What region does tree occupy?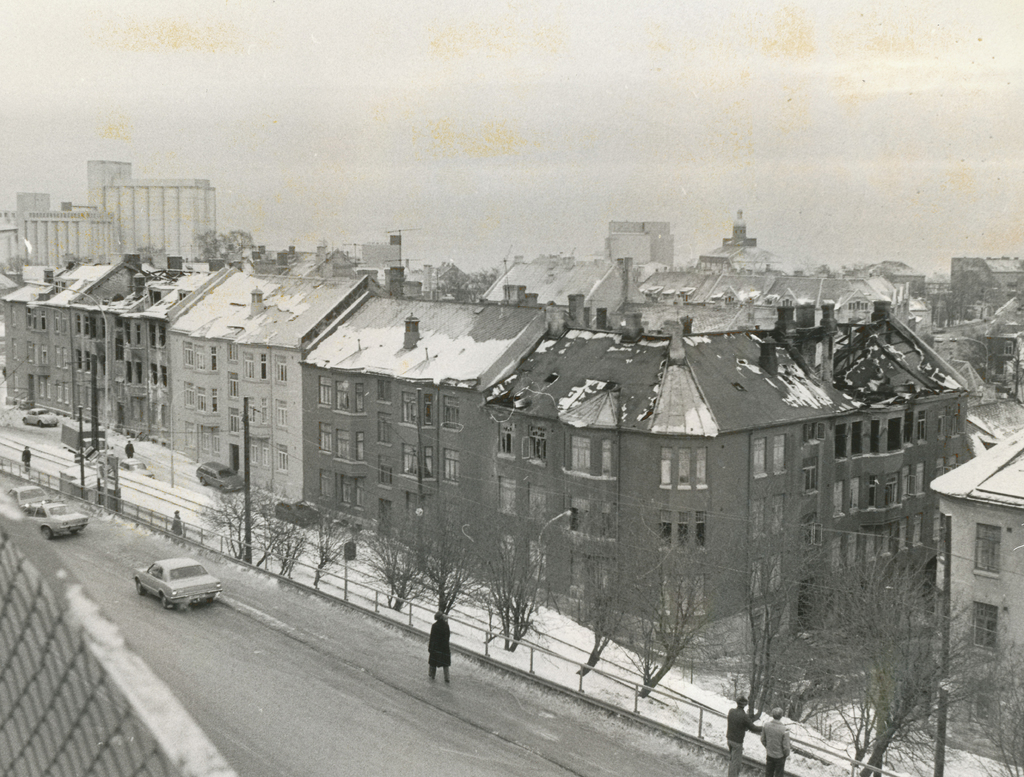
734,502,833,718.
